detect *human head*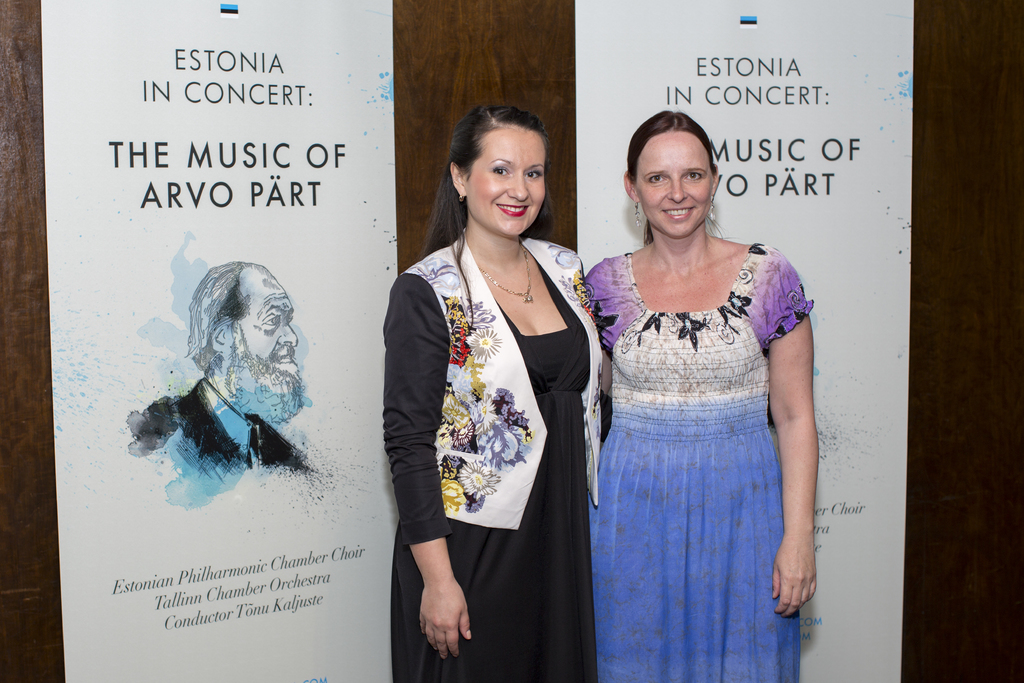
[x1=191, y1=261, x2=307, y2=423]
